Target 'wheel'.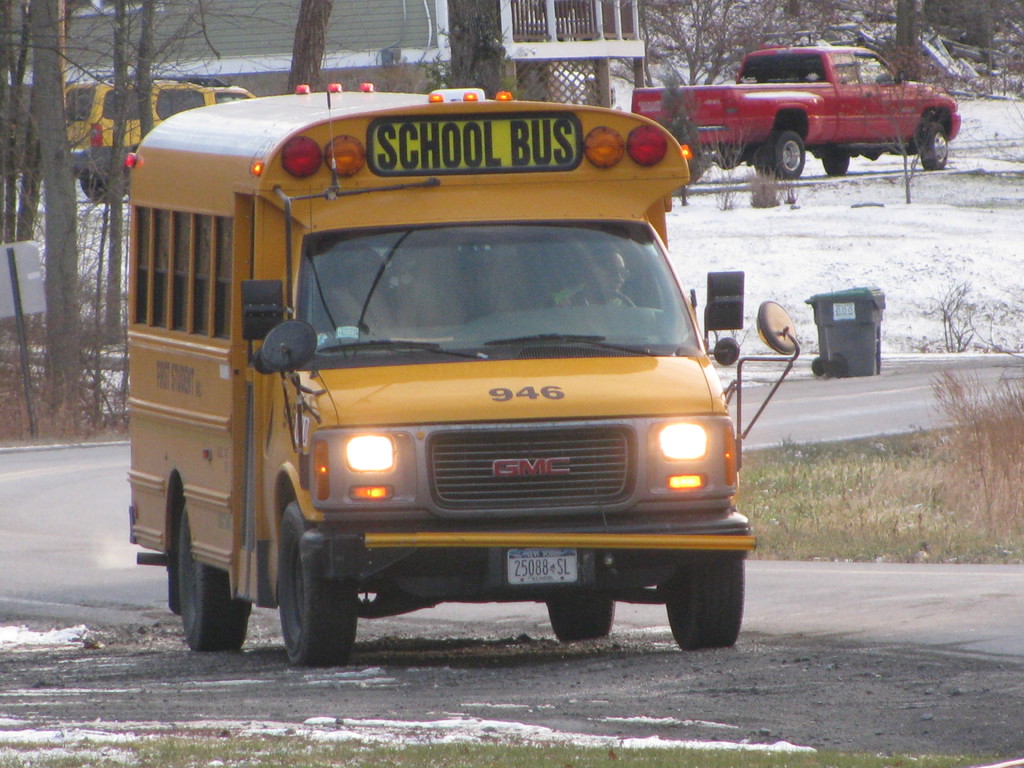
Target region: l=568, t=287, r=636, b=307.
